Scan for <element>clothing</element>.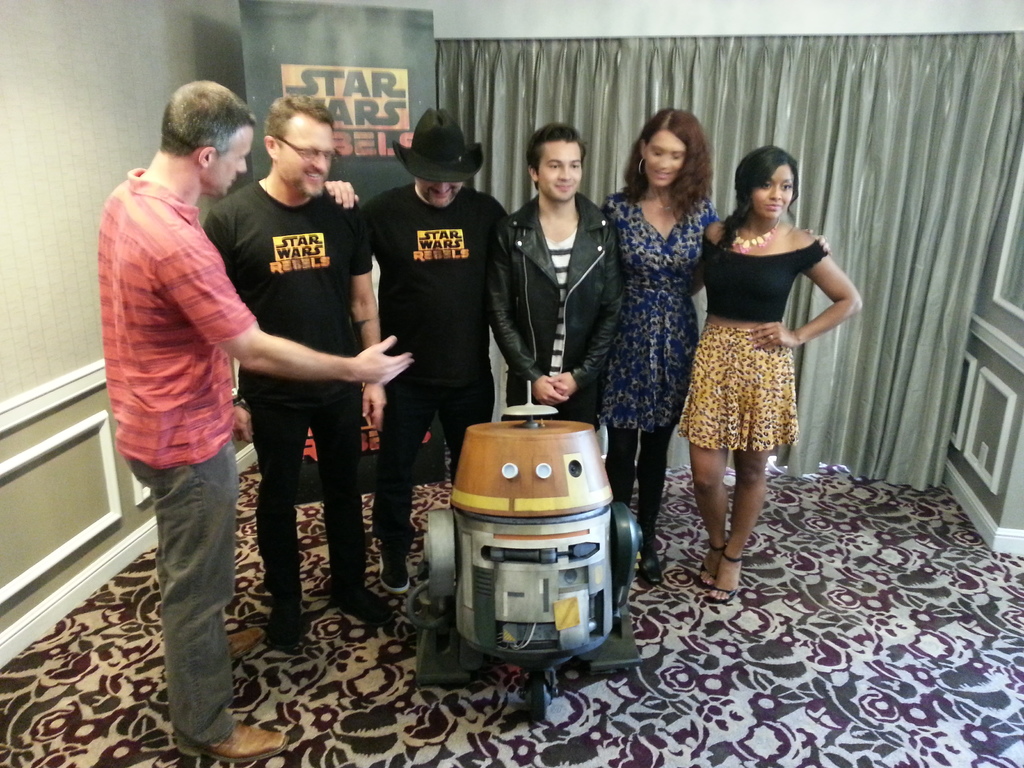
Scan result: 207:182:372:637.
